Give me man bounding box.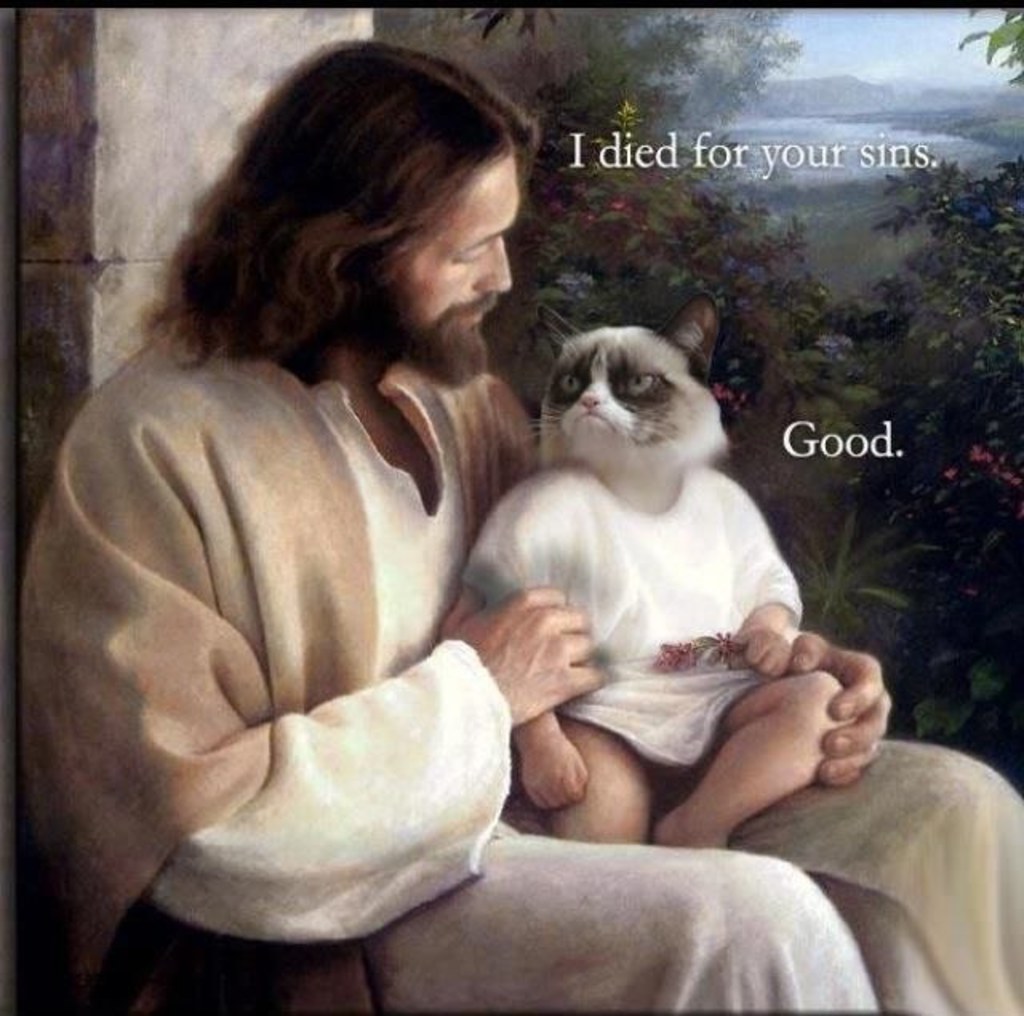
(18,32,1022,1013).
